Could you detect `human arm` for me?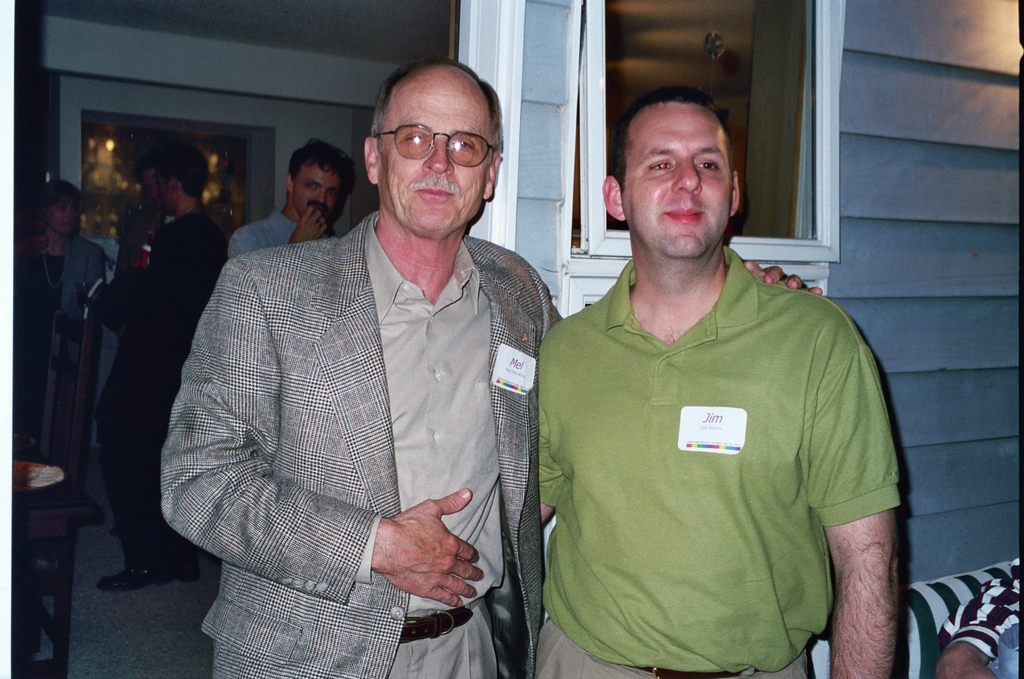
Detection result: x1=239 y1=260 x2=482 y2=609.
